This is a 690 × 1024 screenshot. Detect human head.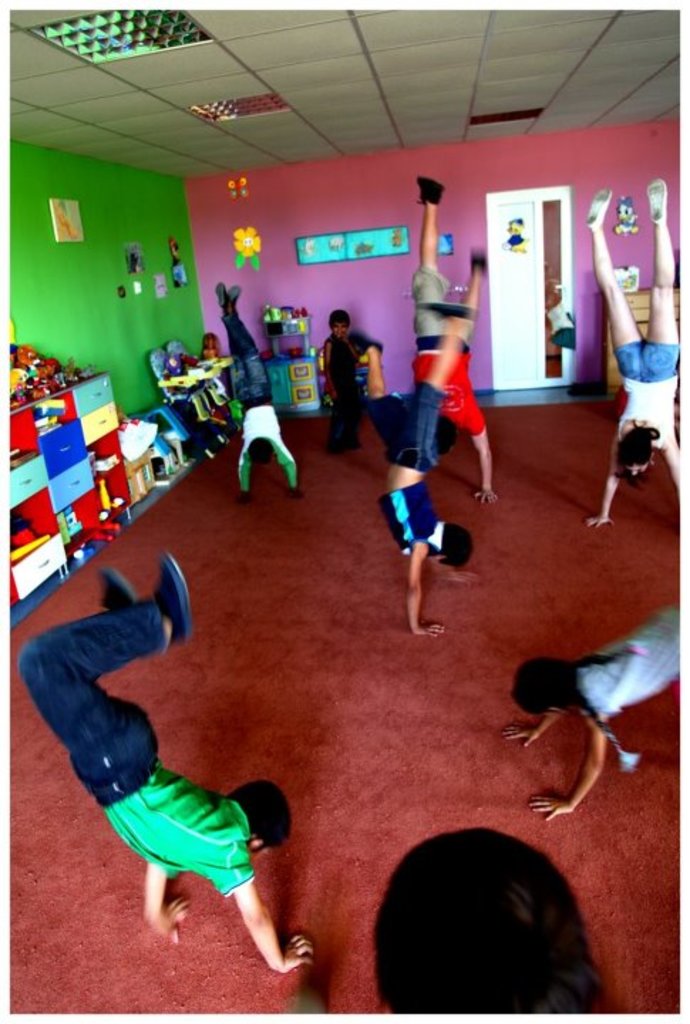
[432, 528, 474, 565].
